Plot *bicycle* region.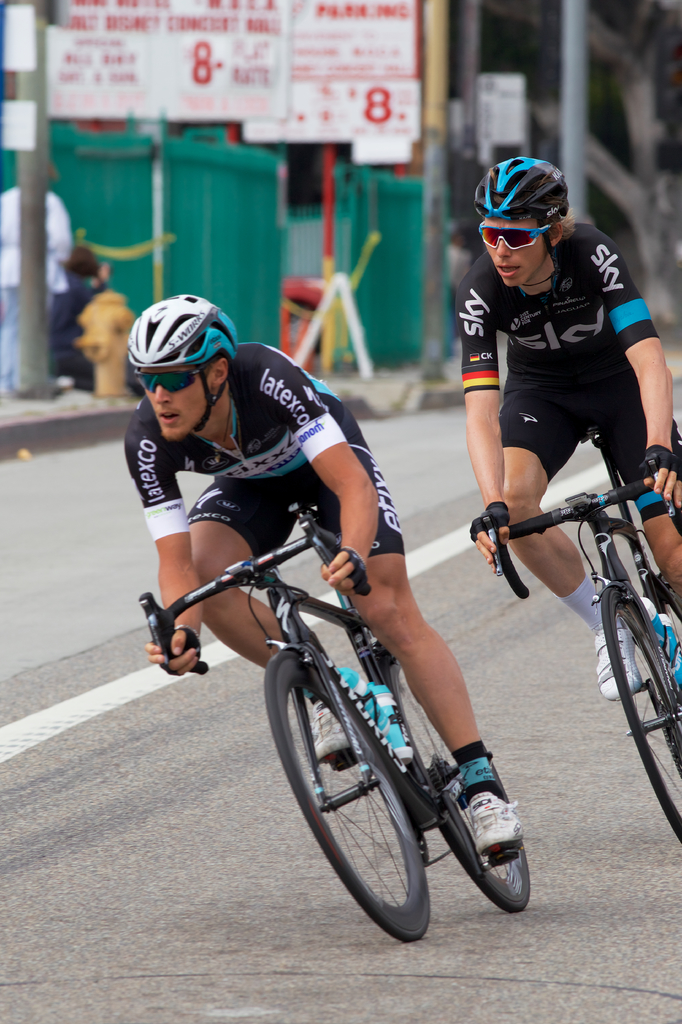
Plotted at [180,507,559,942].
